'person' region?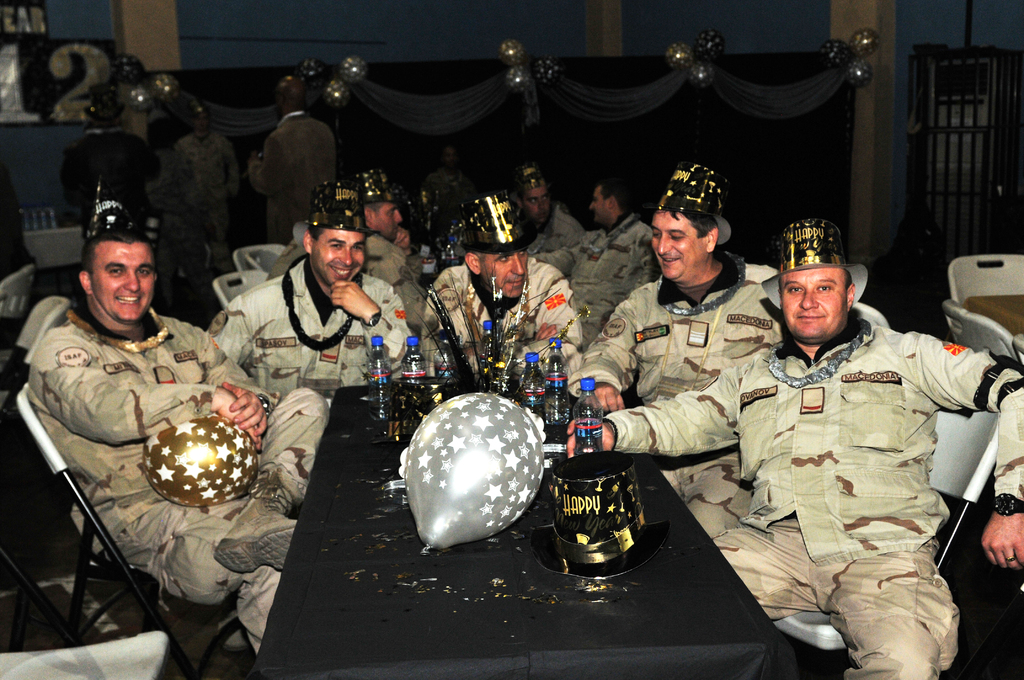
x1=572 y1=161 x2=785 y2=533
